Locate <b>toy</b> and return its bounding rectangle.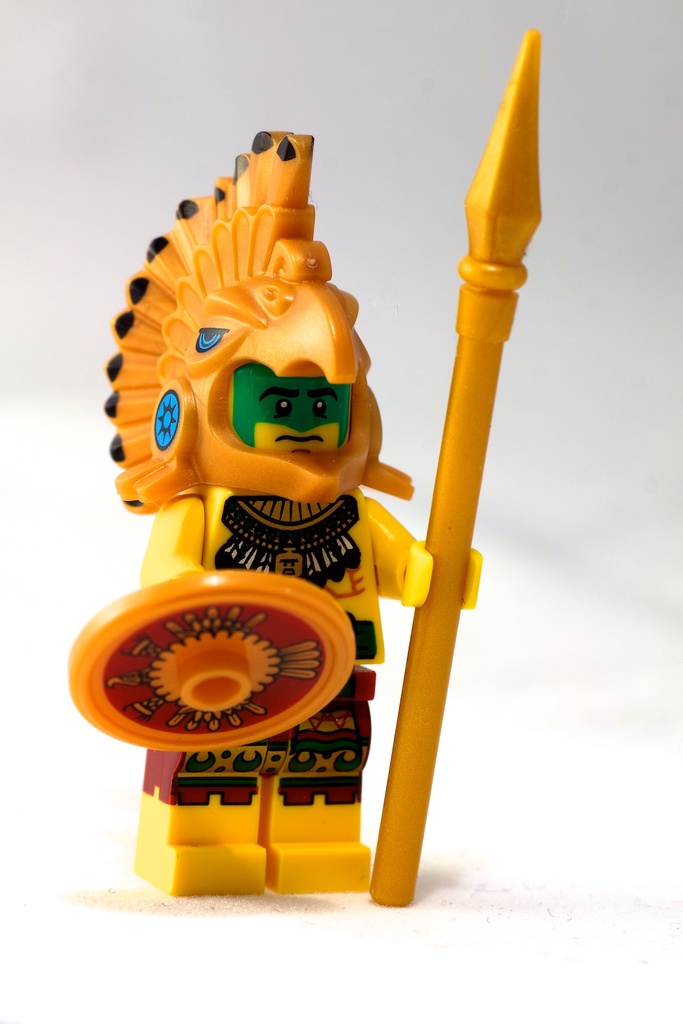
60 28 545 906.
